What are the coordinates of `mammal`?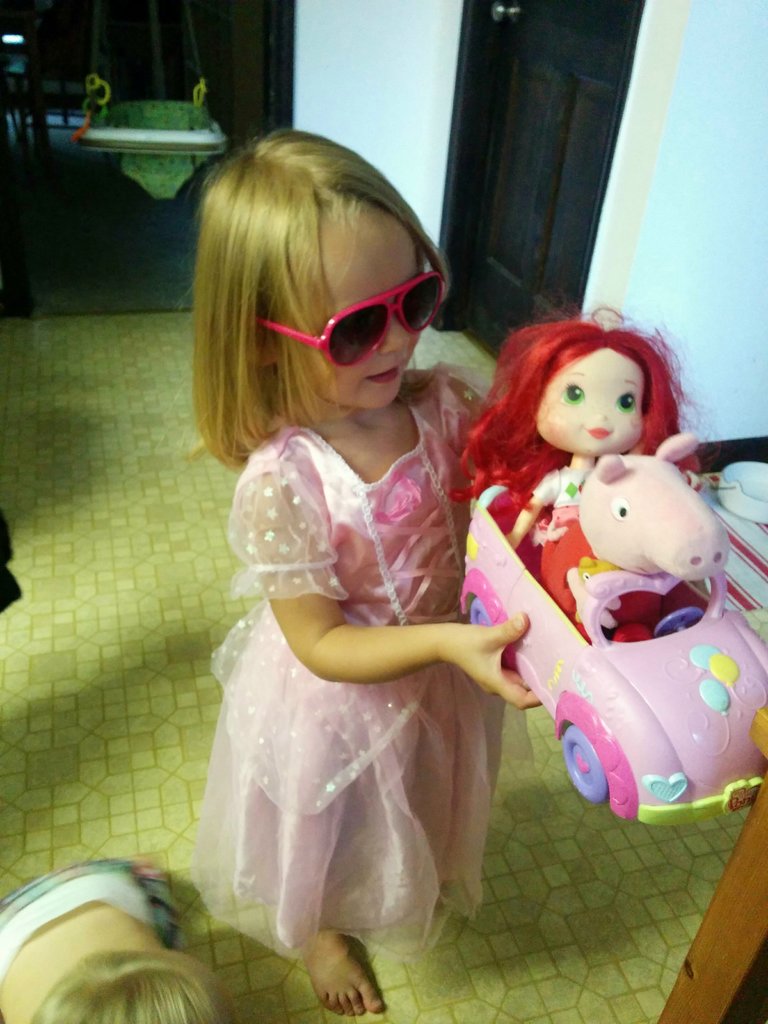
<bbox>541, 428, 728, 648</bbox>.
